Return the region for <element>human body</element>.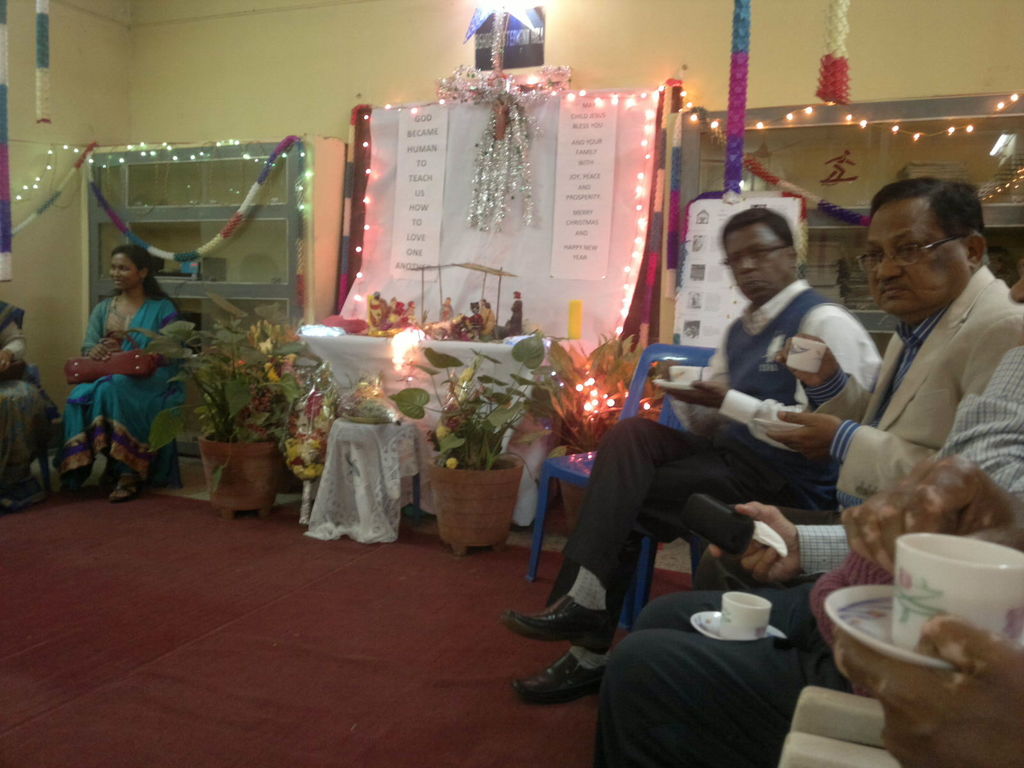
[x1=831, y1=613, x2=1023, y2=767].
